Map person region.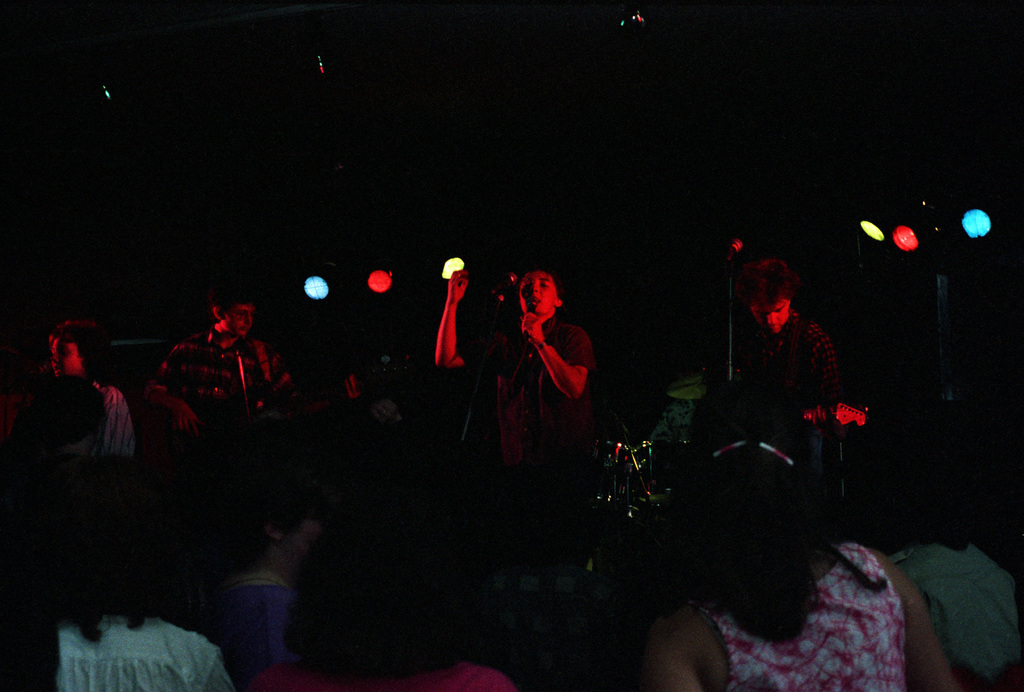
Mapped to [199,510,325,691].
